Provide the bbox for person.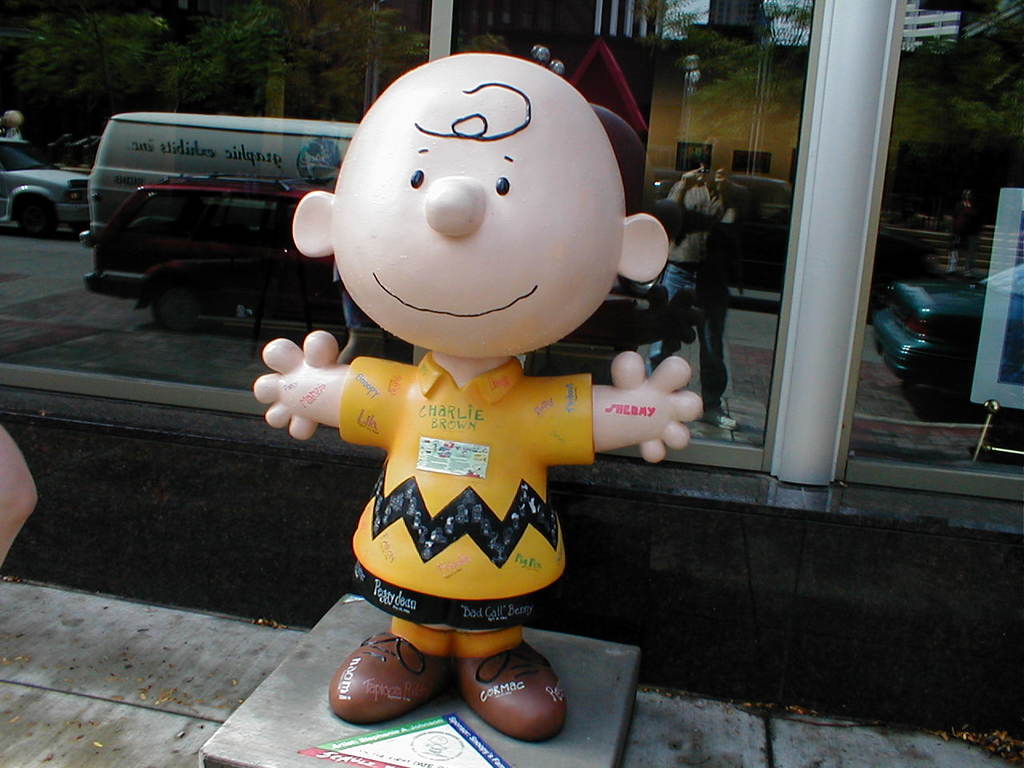
Rect(0, 426, 38, 566).
